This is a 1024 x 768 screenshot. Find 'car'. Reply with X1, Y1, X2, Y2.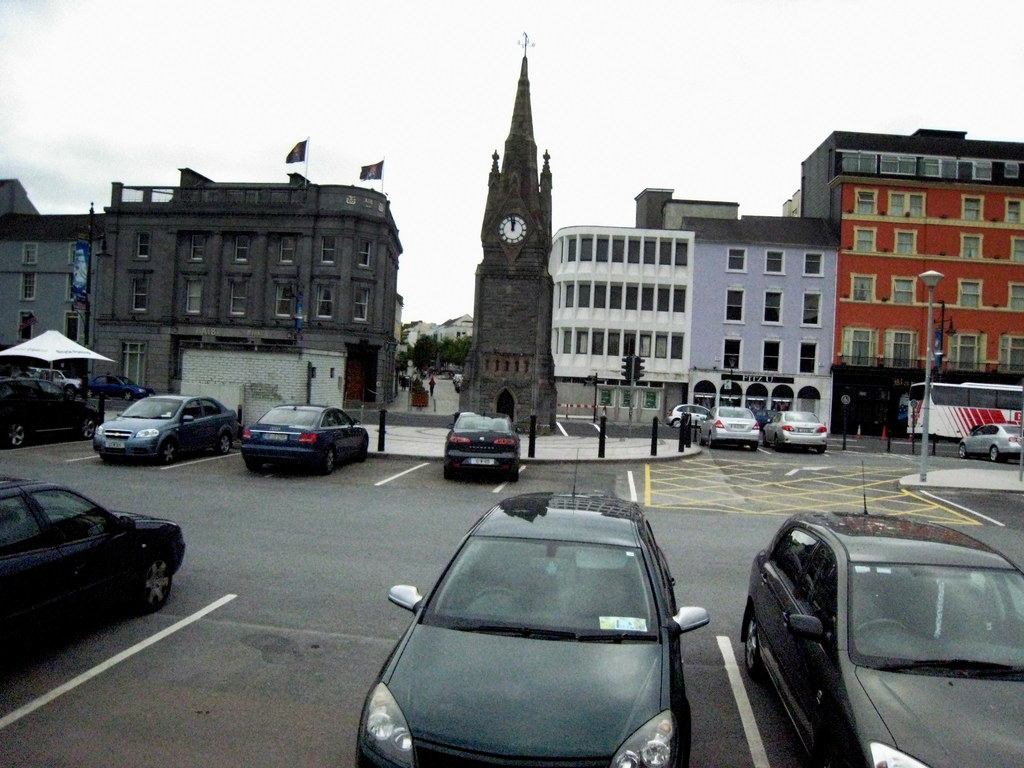
0, 470, 173, 674.
